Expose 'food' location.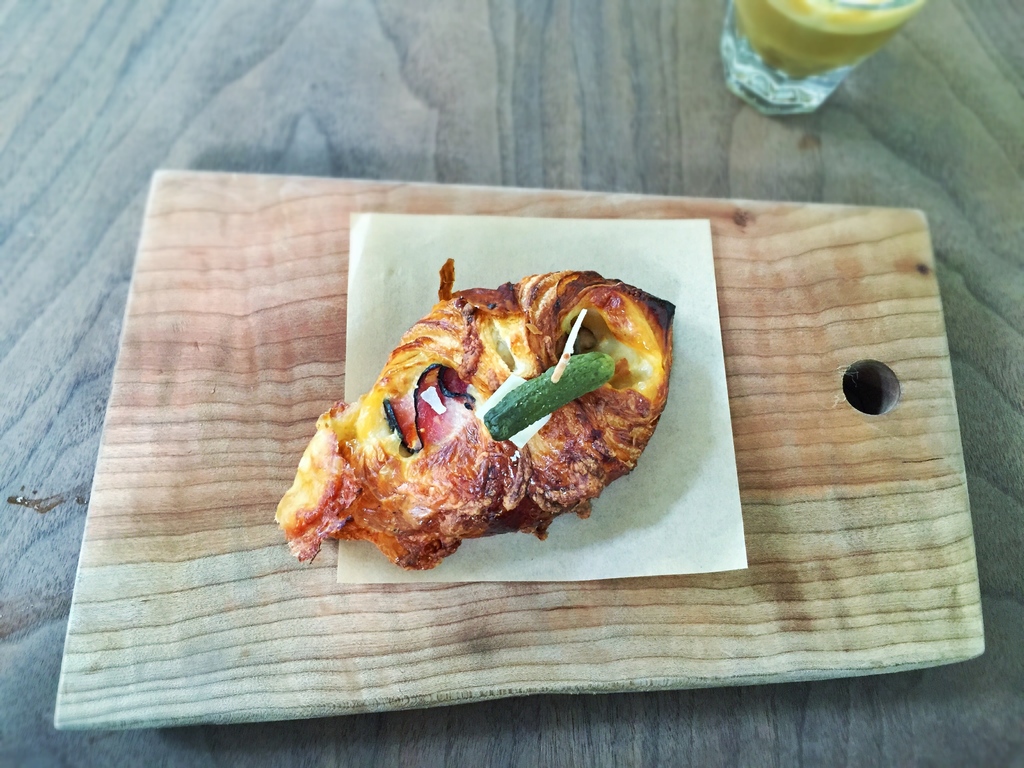
Exposed at (280, 257, 682, 560).
